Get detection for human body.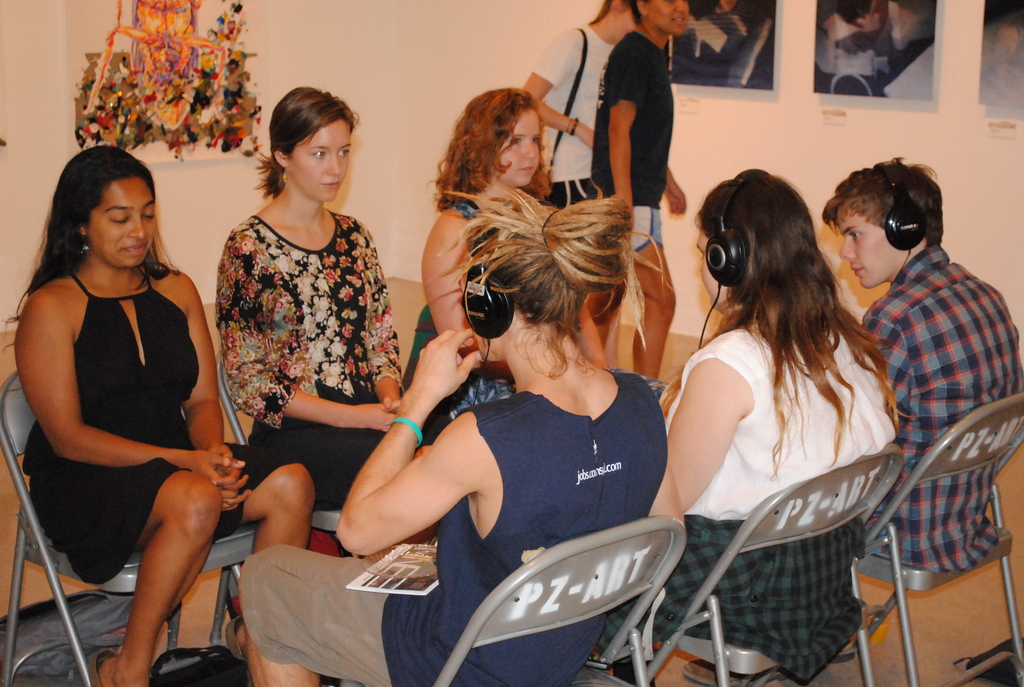
Detection: {"x1": 234, "y1": 328, "x2": 686, "y2": 686}.
